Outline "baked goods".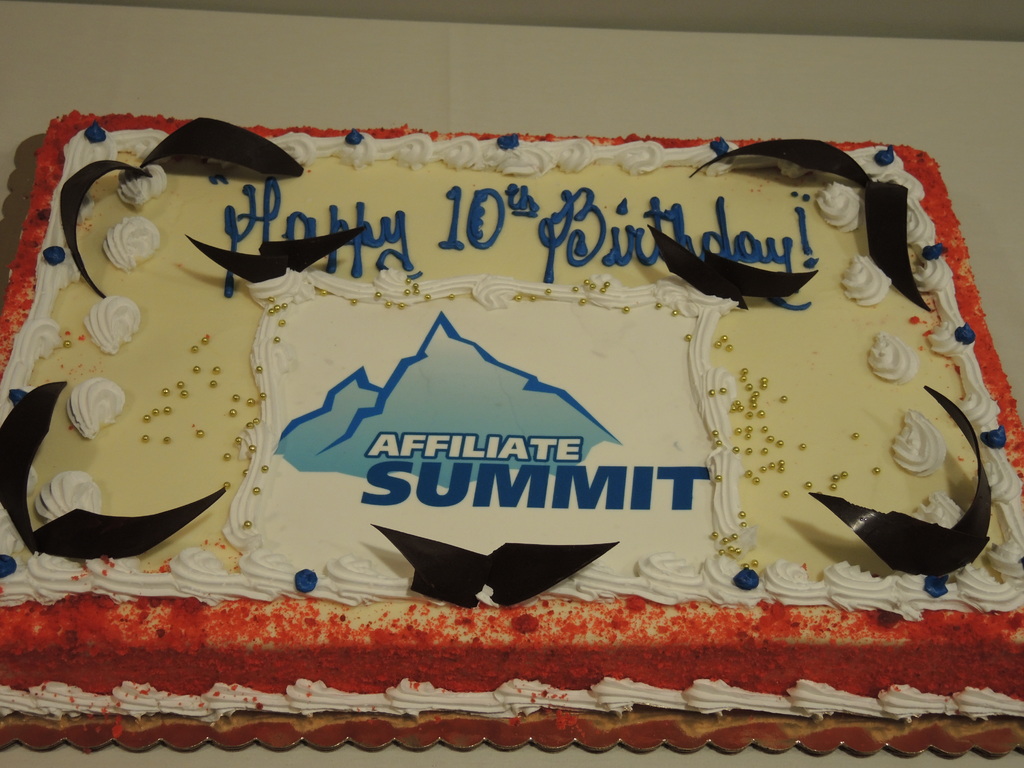
Outline: select_region(0, 109, 1023, 757).
